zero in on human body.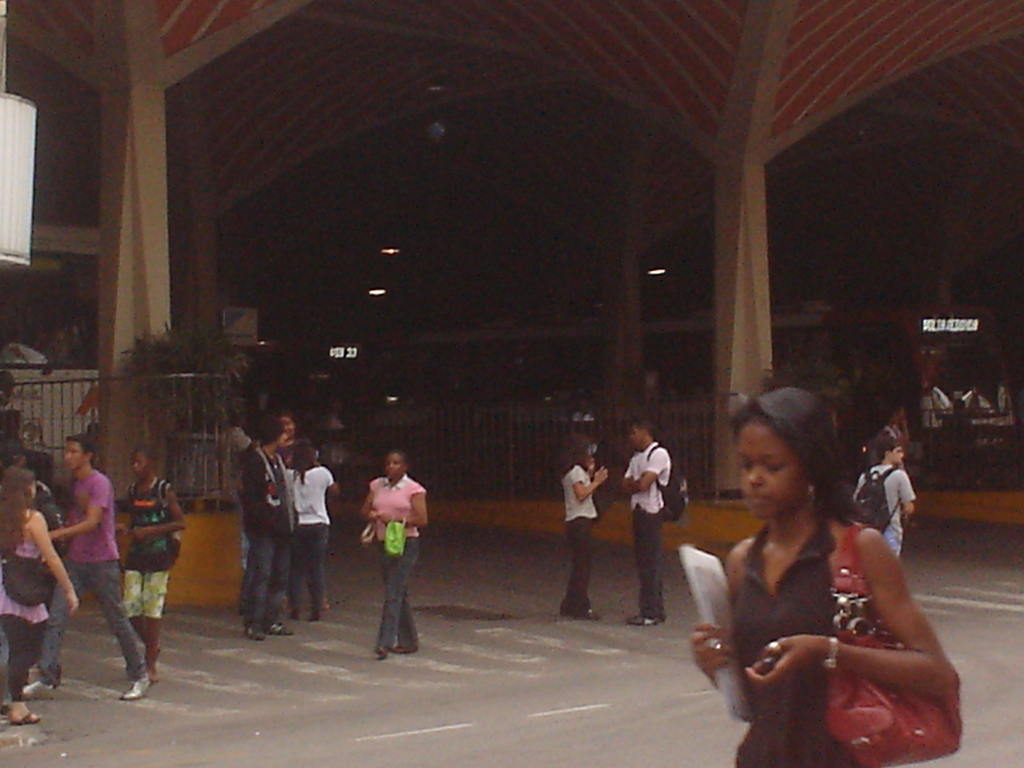
Zeroed in: x1=243, y1=434, x2=292, y2=645.
